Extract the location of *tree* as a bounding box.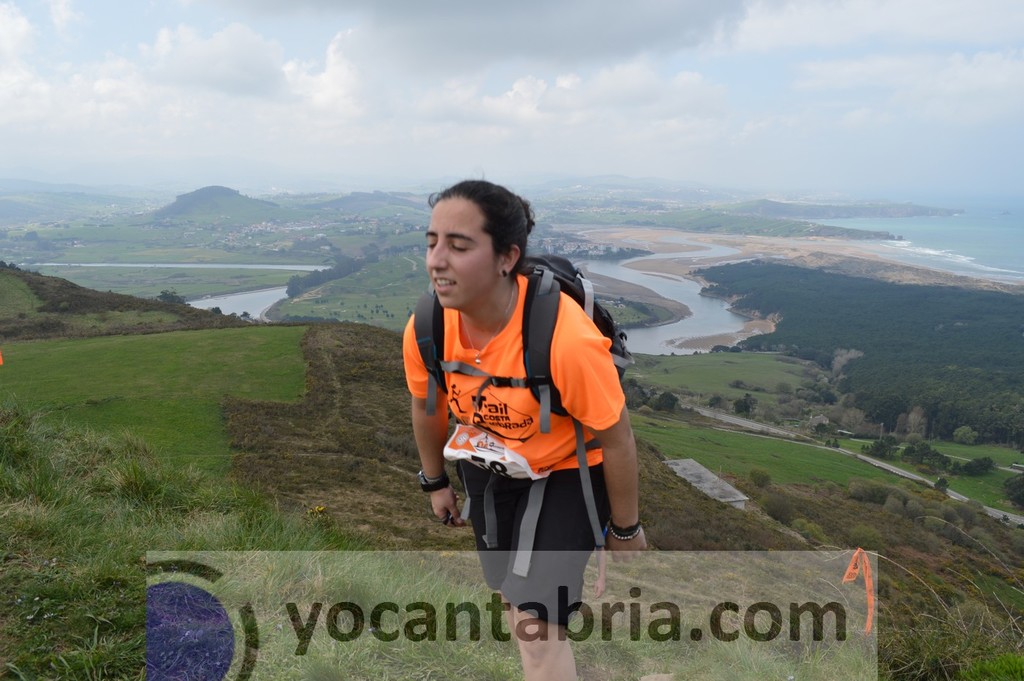
box(758, 486, 788, 524).
